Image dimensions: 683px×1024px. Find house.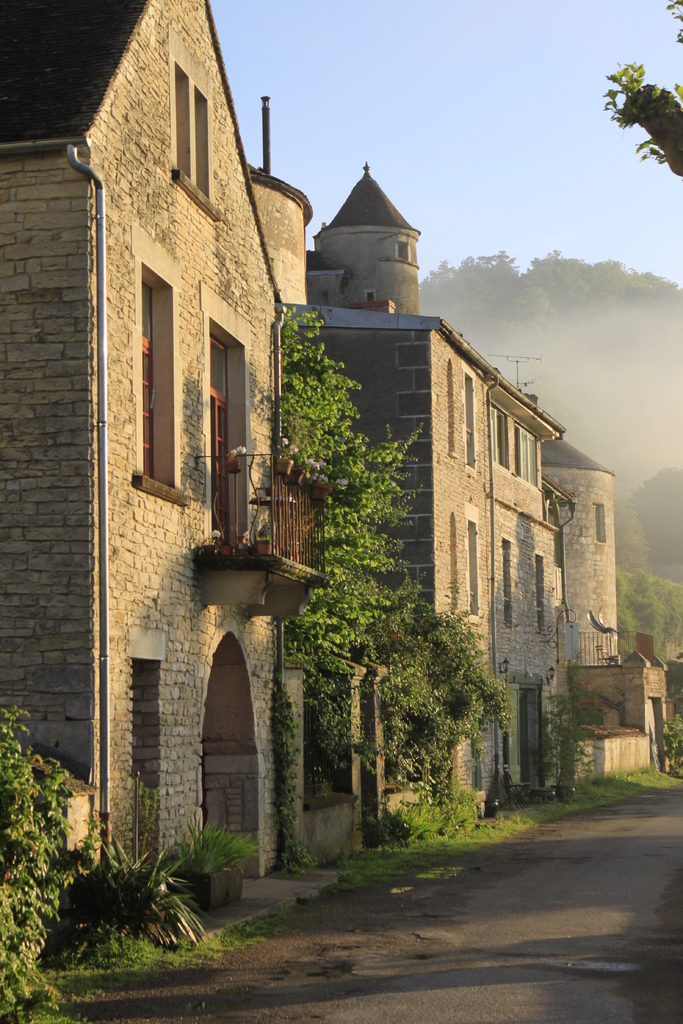
0,0,344,883.
